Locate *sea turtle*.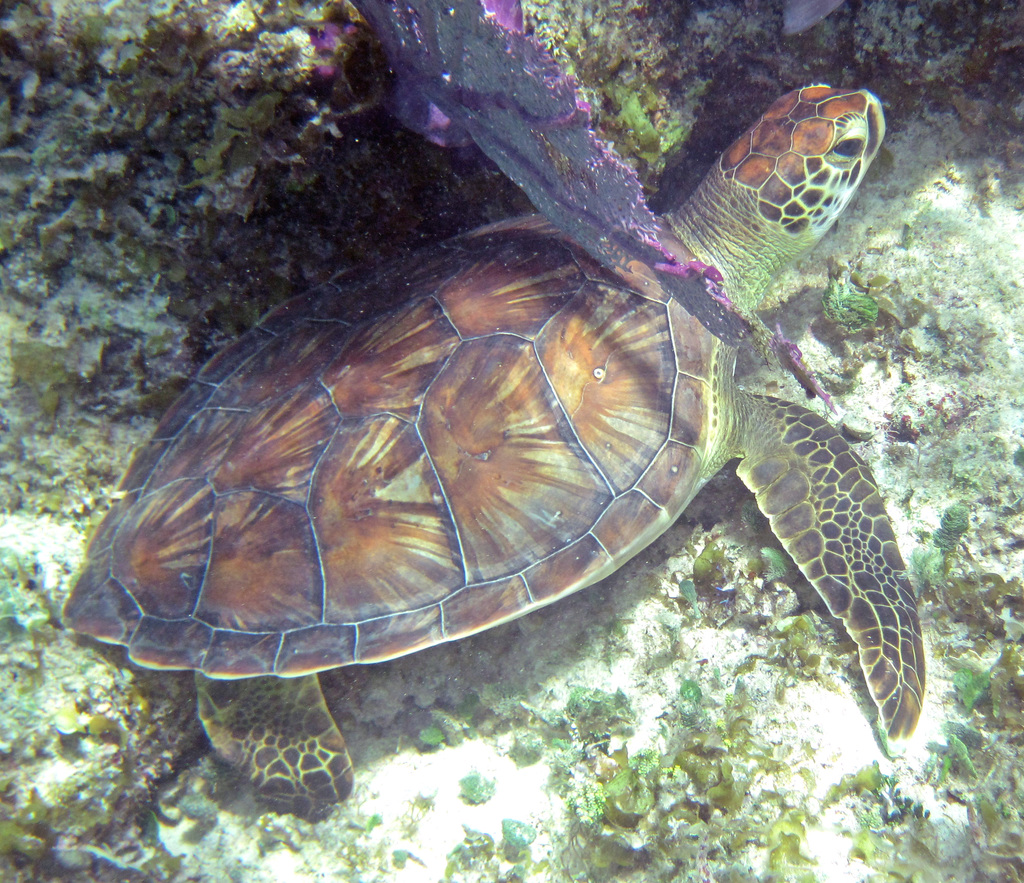
Bounding box: <bbox>60, 82, 932, 811</bbox>.
